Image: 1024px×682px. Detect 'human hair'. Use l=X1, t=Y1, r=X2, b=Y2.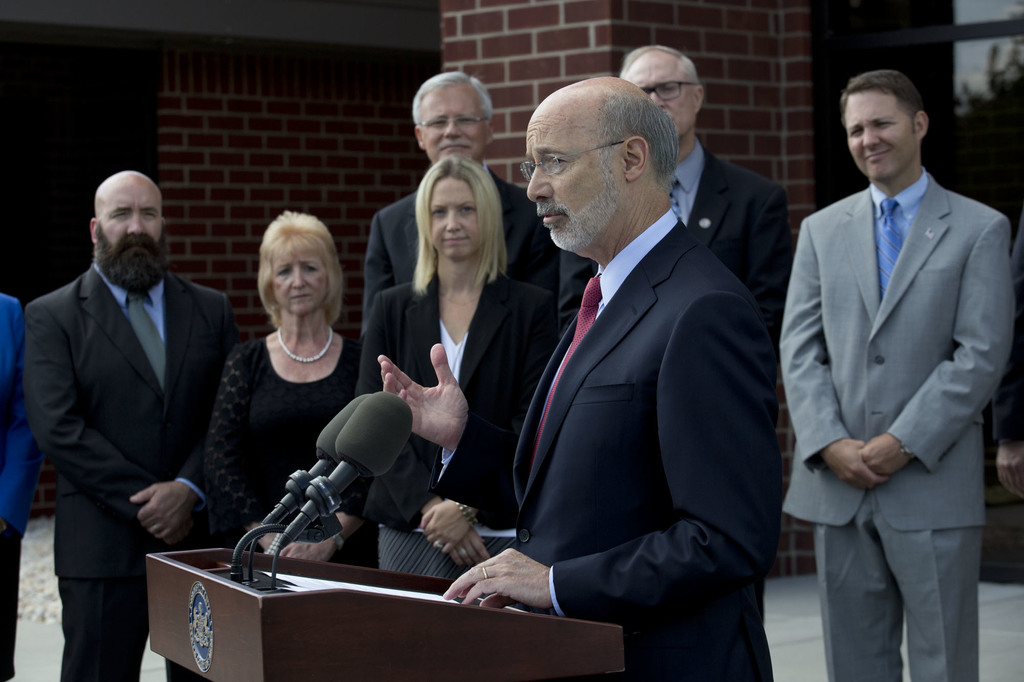
l=255, t=210, r=345, b=329.
